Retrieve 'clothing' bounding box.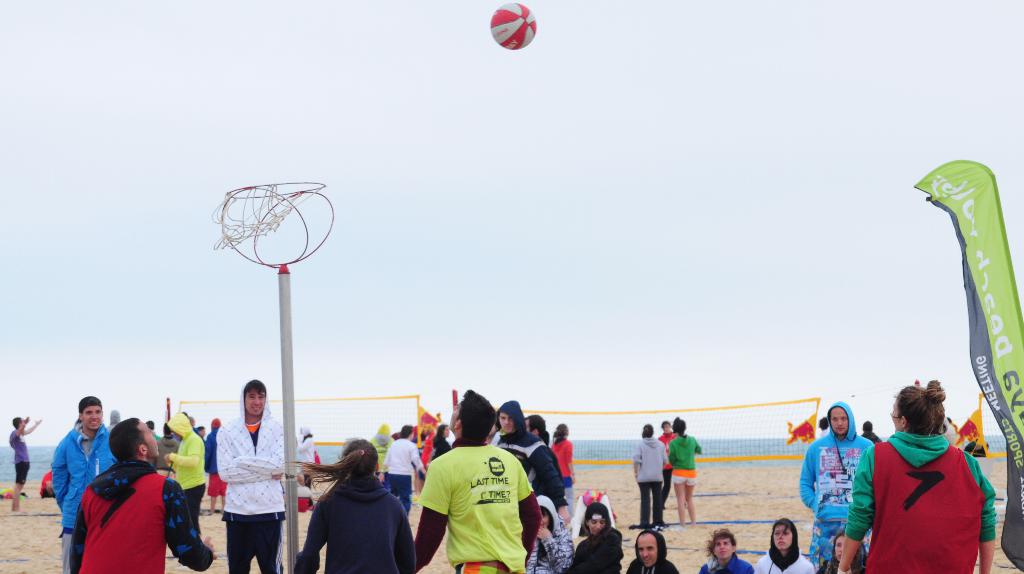
Bounding box: [223,375,299,555].
